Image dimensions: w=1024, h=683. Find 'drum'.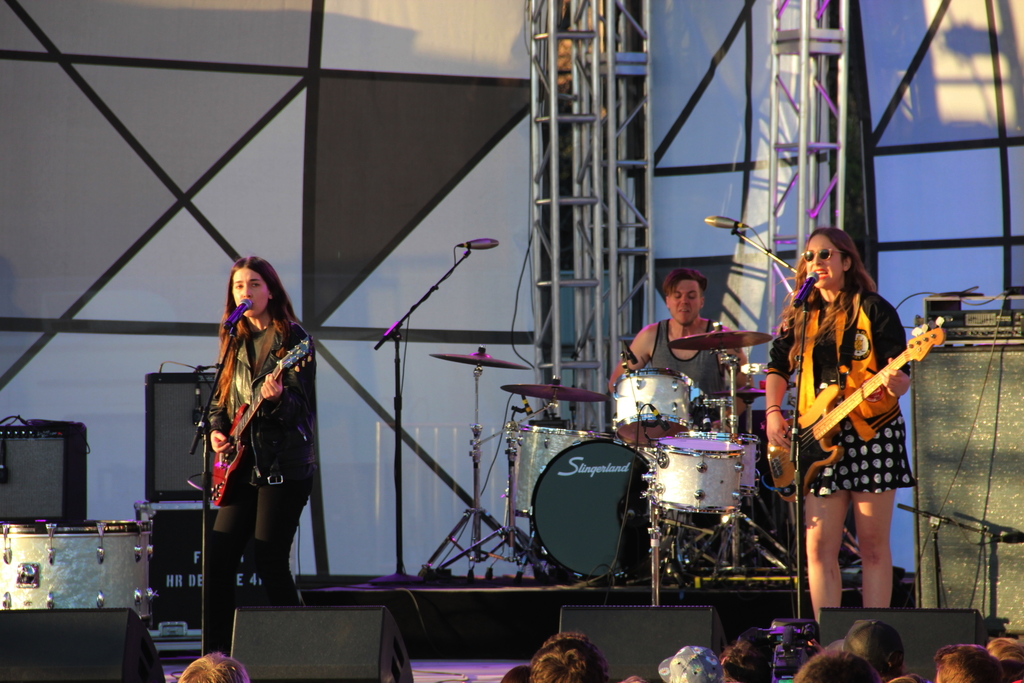
x1=684, y1=432, x2=761, y2=509.
